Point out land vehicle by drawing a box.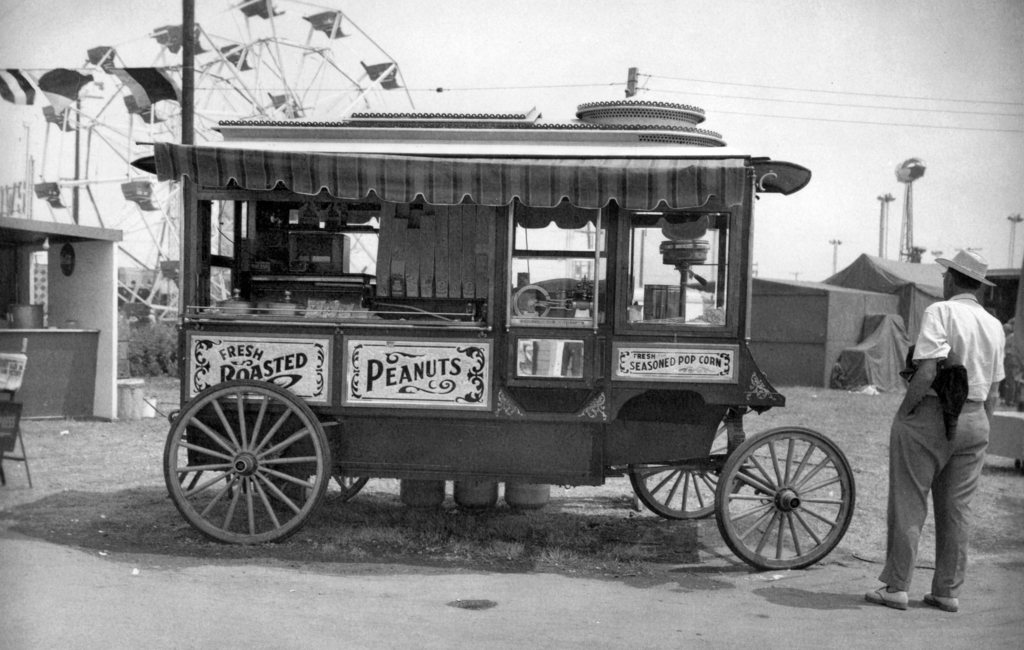
(left=142, top=91, right=833, bottom=608).
